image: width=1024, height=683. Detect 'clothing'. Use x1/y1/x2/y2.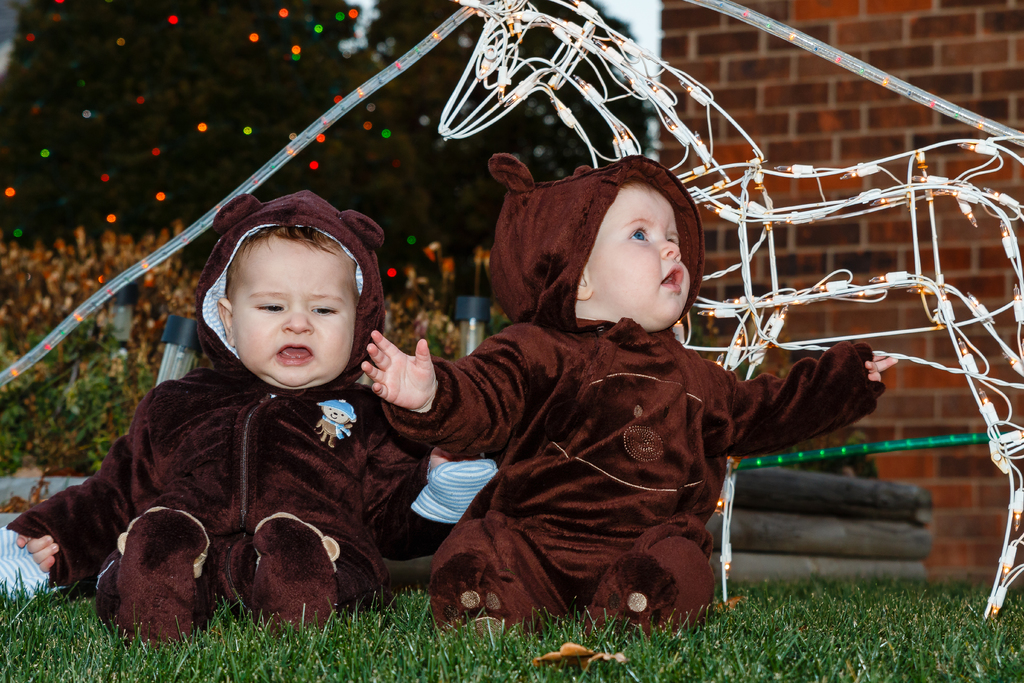
408/220/888/638.
